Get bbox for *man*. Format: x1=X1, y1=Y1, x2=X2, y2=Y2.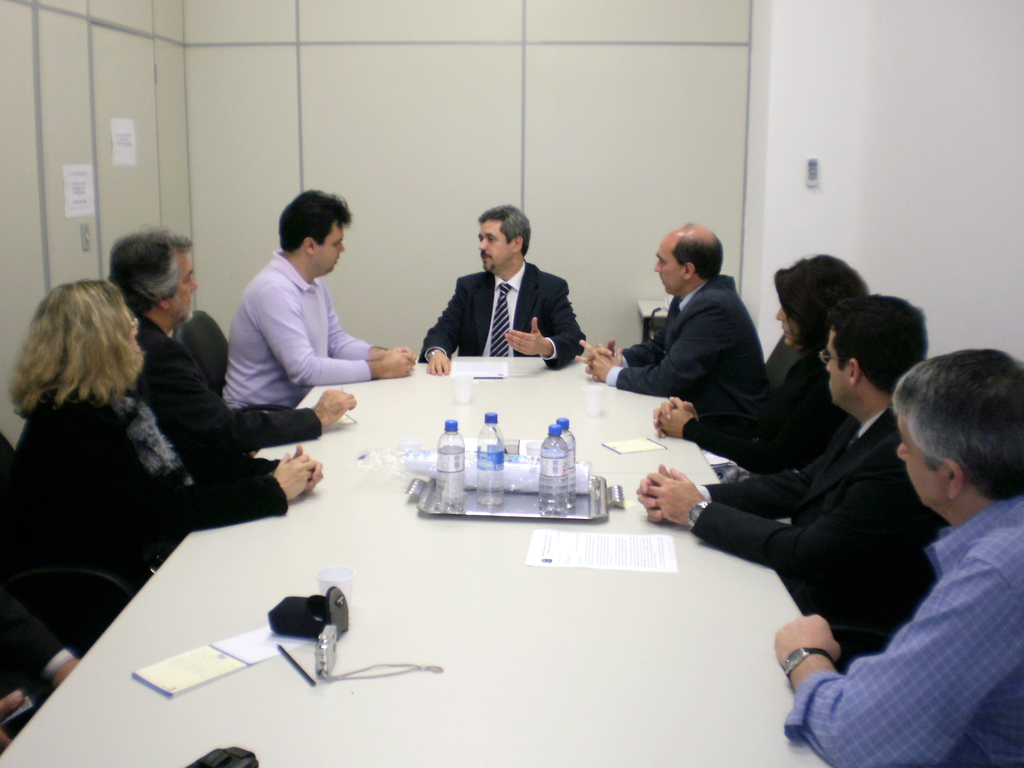
x1=627, y1=297, x2=936, y2=655.
